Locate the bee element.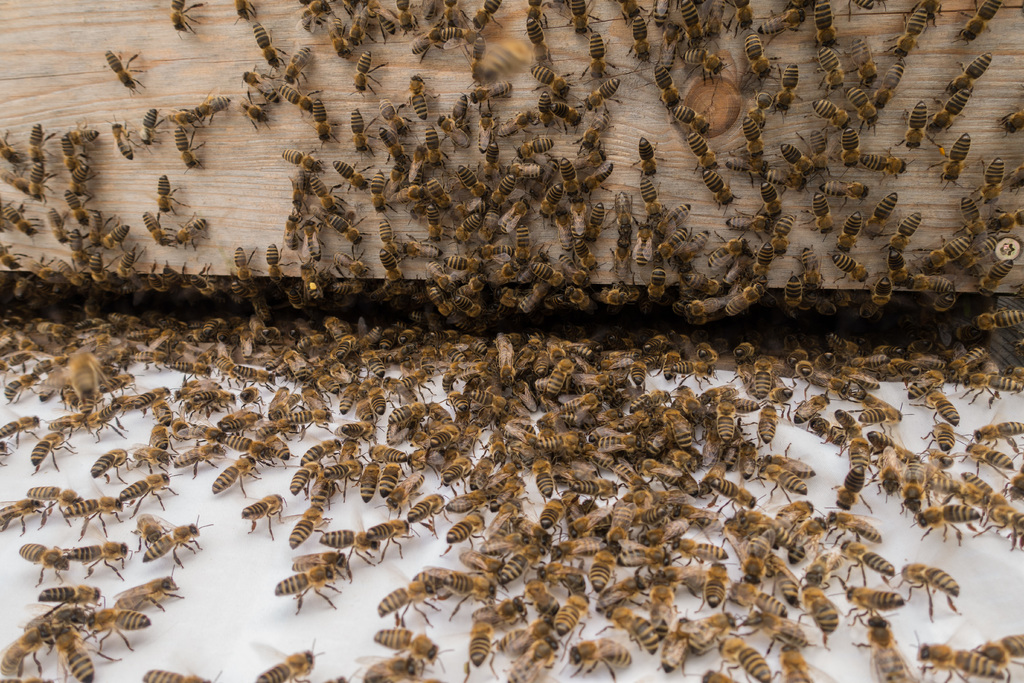
Element bbox: locate(756, 4, 807, 45).
